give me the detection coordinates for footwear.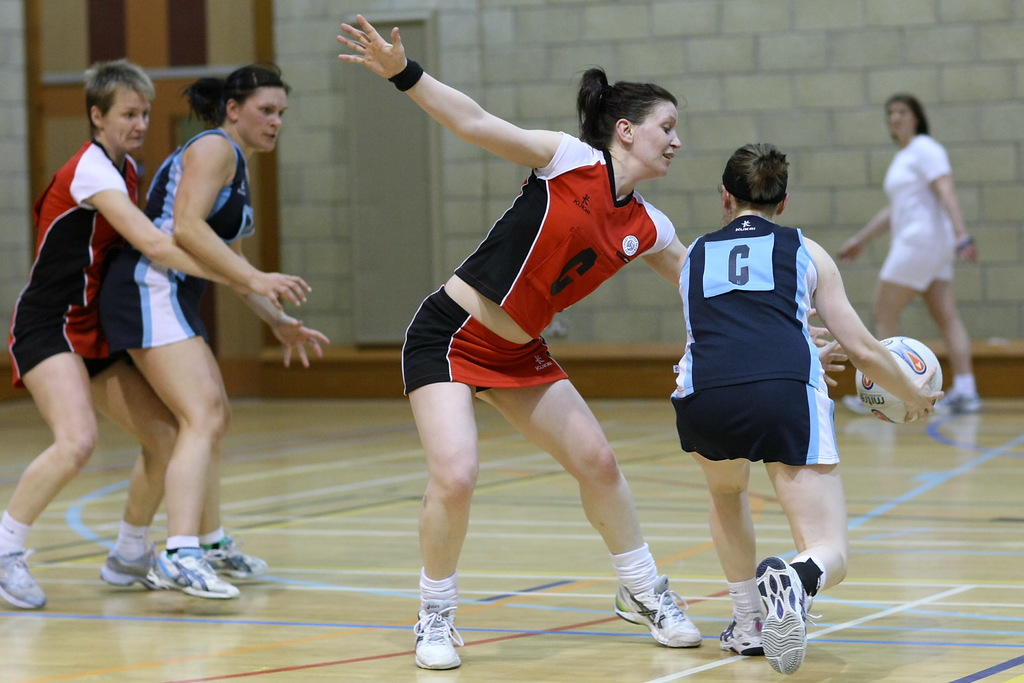
(x1=719, y1=612, x2=758, y2=657).
